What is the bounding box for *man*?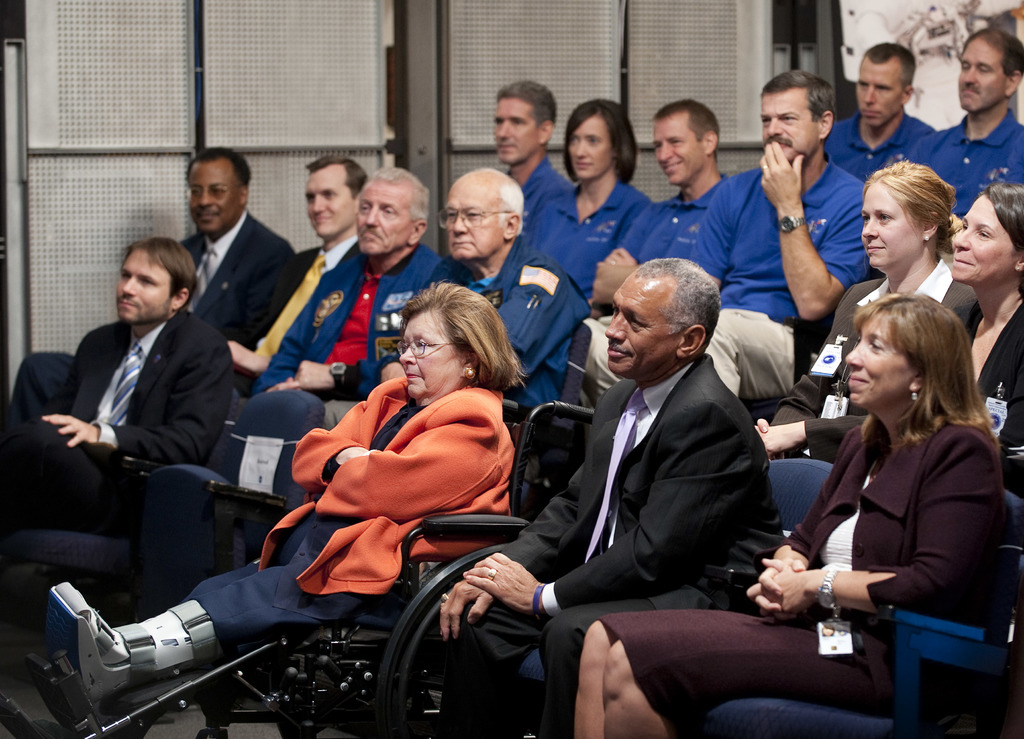
(left=177, top=143, right=295, bottom=327).
